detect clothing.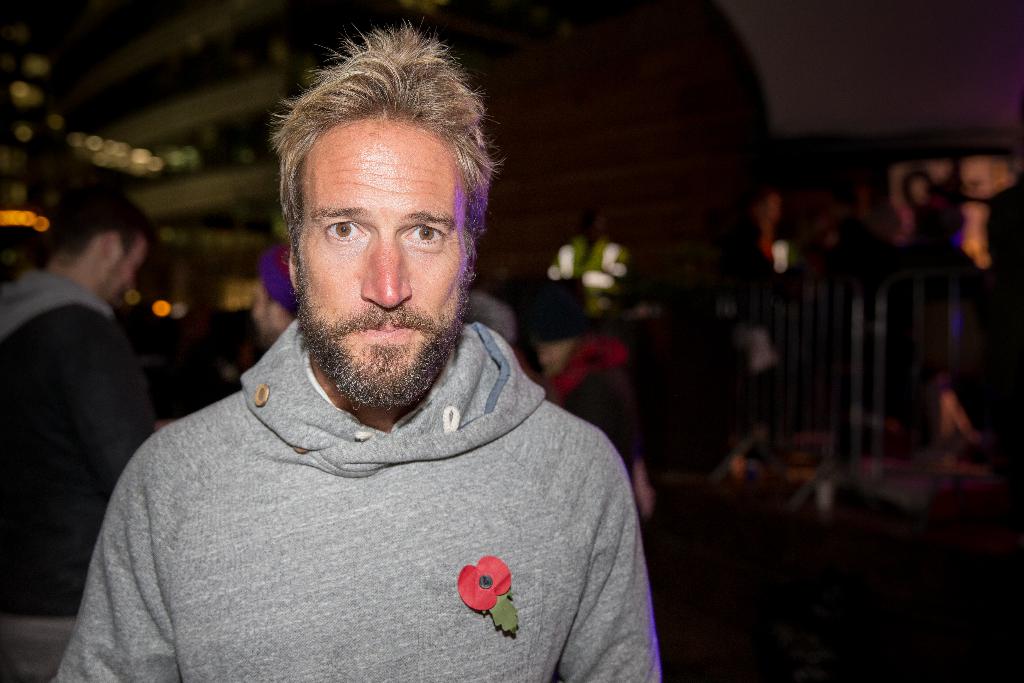
Detected at [0, 272, 159, 682].
